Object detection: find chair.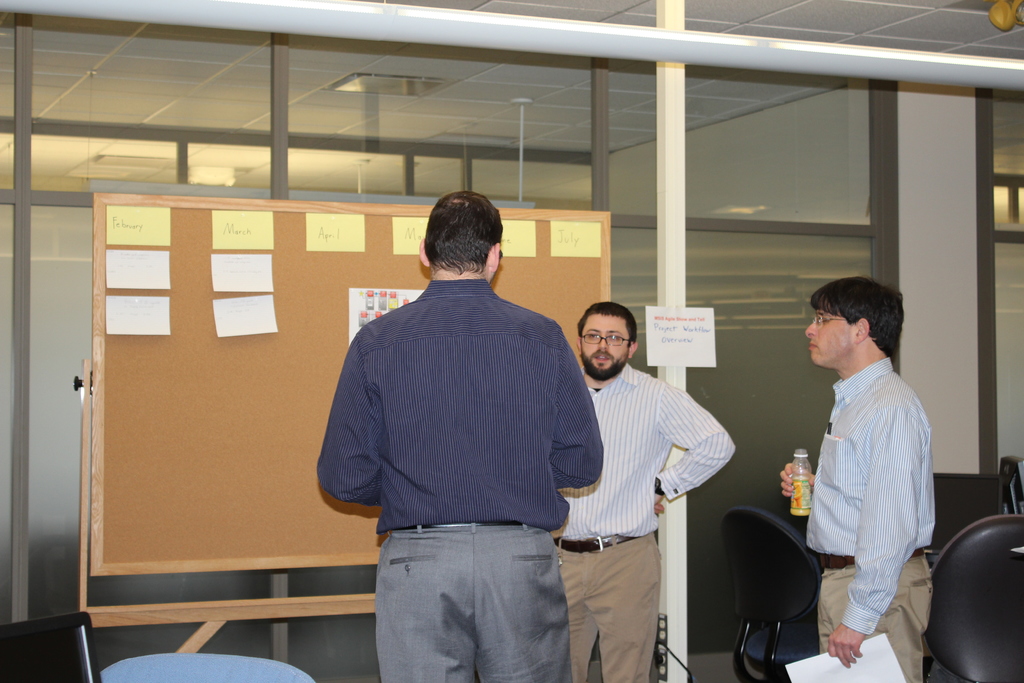
crop(924, 514, 1023, 682).
